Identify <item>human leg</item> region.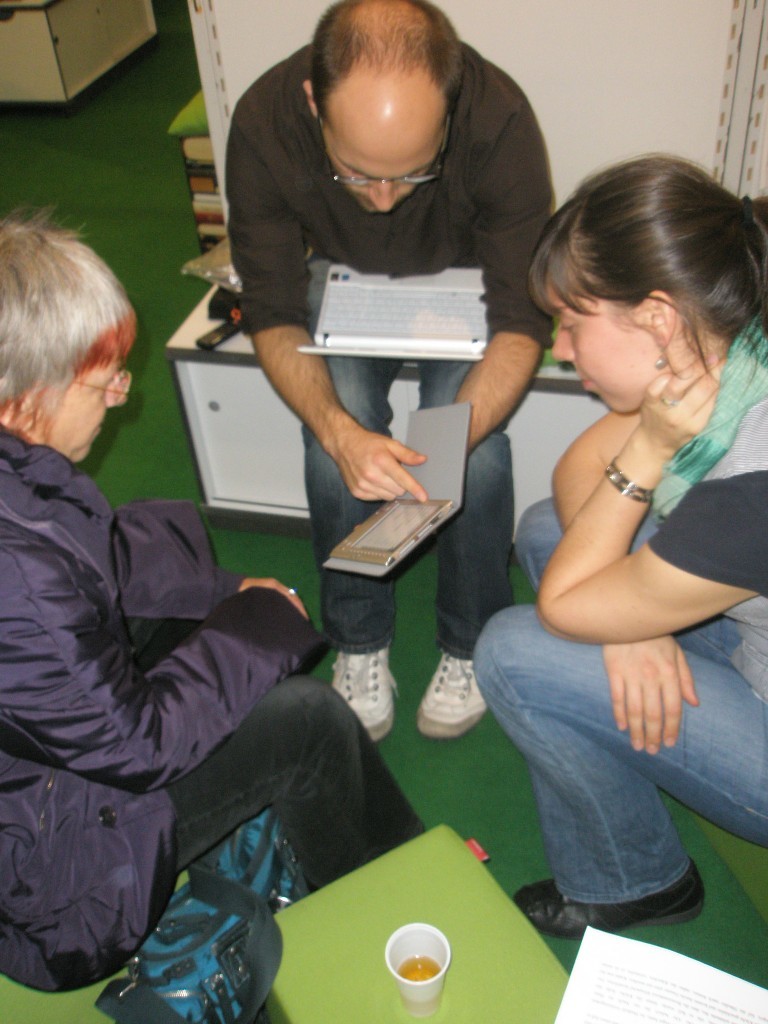
Region: (x1=471, y1=600, x2=767, y2=941).
